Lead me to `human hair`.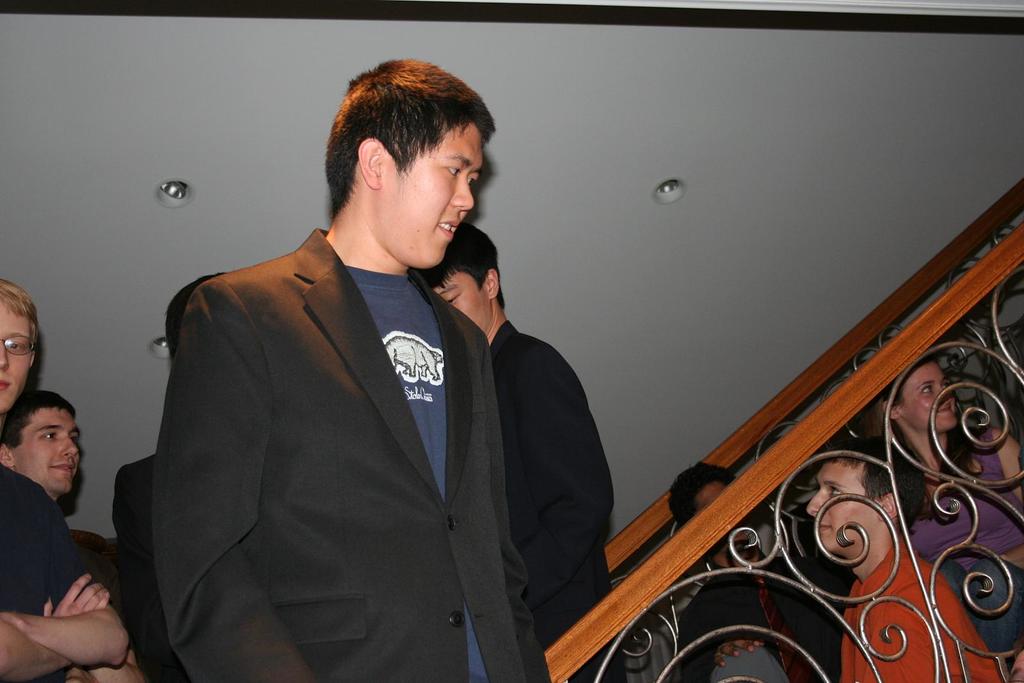
Lead to rect(825, 436, 926, 540).
